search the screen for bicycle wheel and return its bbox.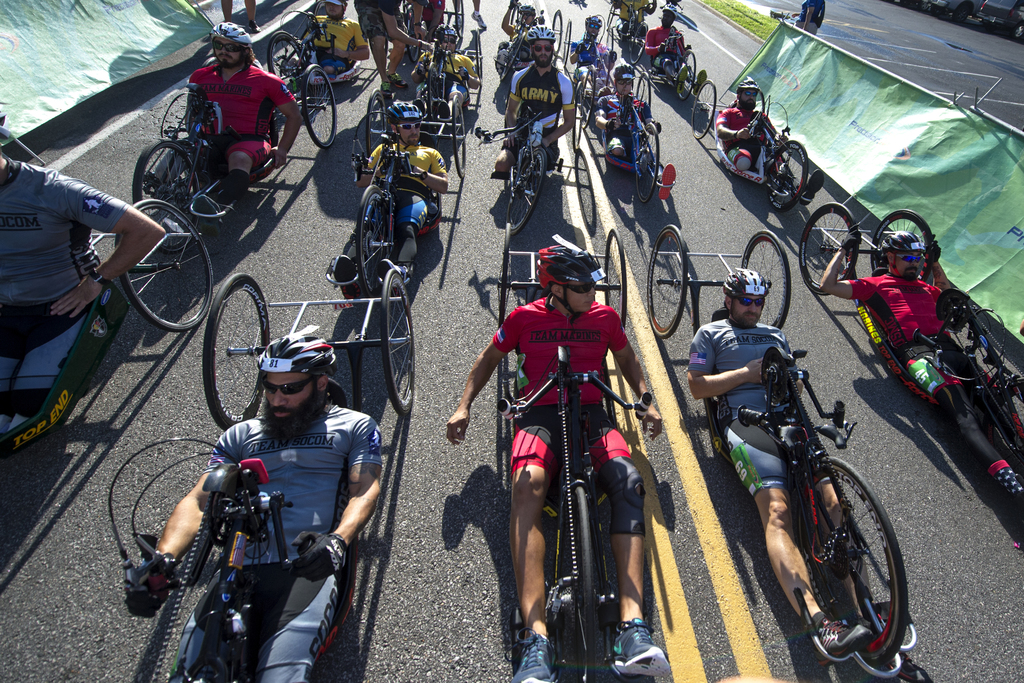
Found: box(451, 95, 467, 179).
